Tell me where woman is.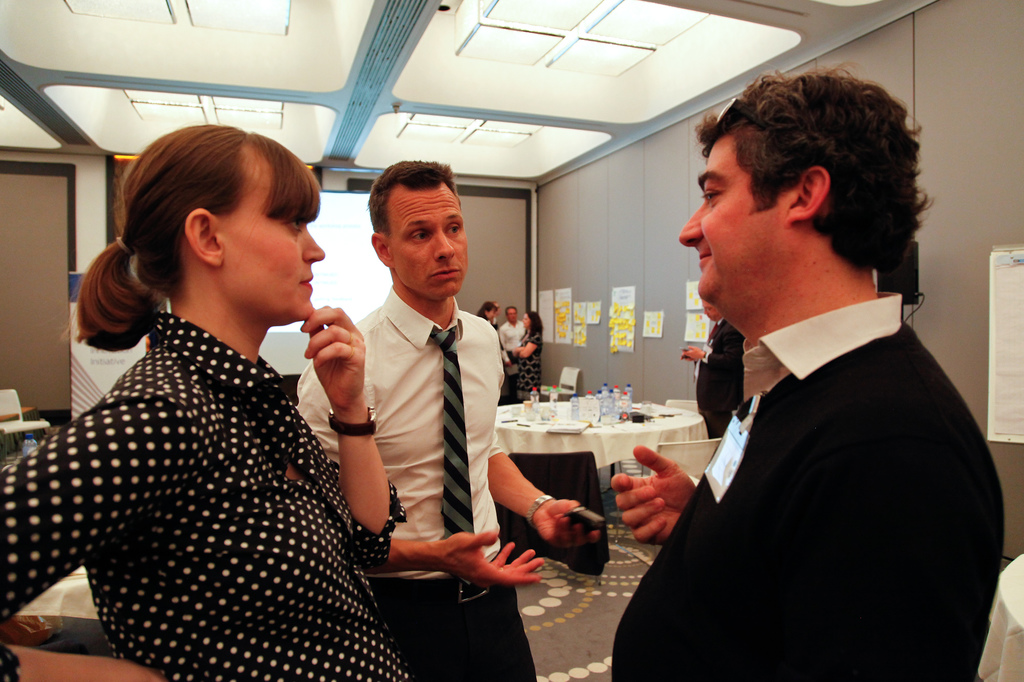
woman is at (24,126,431,673).
